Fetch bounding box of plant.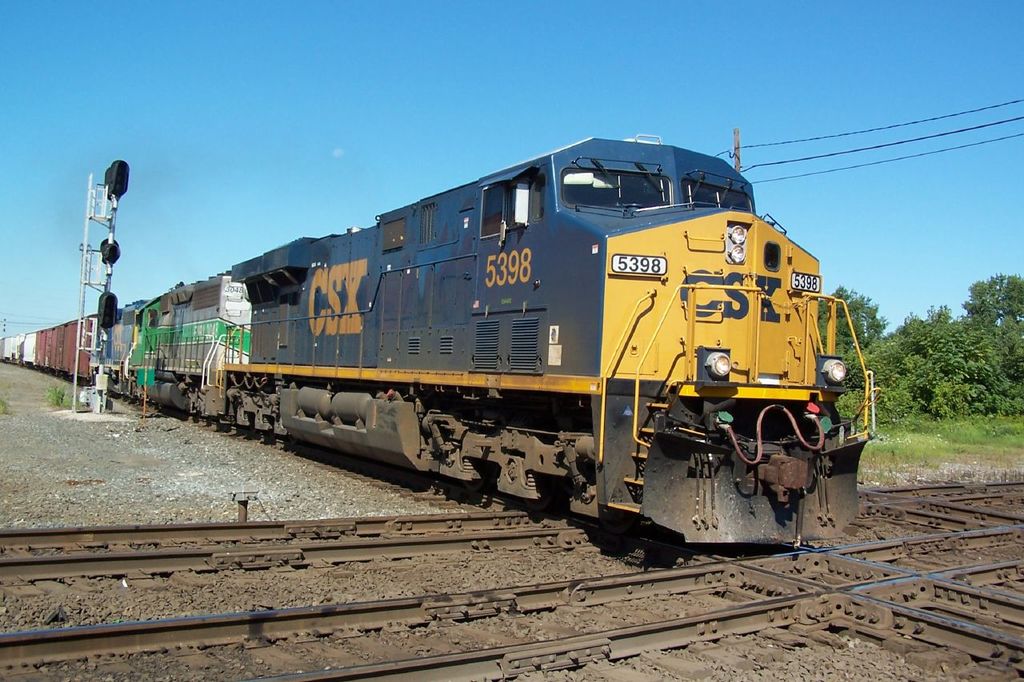
Bbox: 1003, 399, 1023, 419.
